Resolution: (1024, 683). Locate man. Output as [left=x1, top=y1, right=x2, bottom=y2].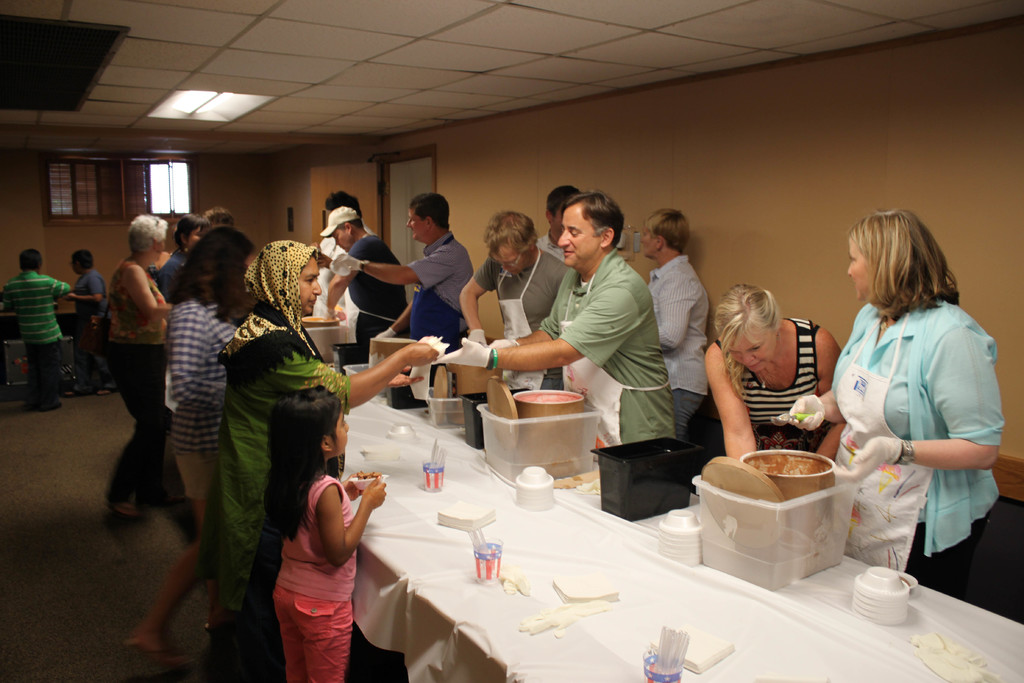
[left=325, top=204, right=409, bottom=342].
